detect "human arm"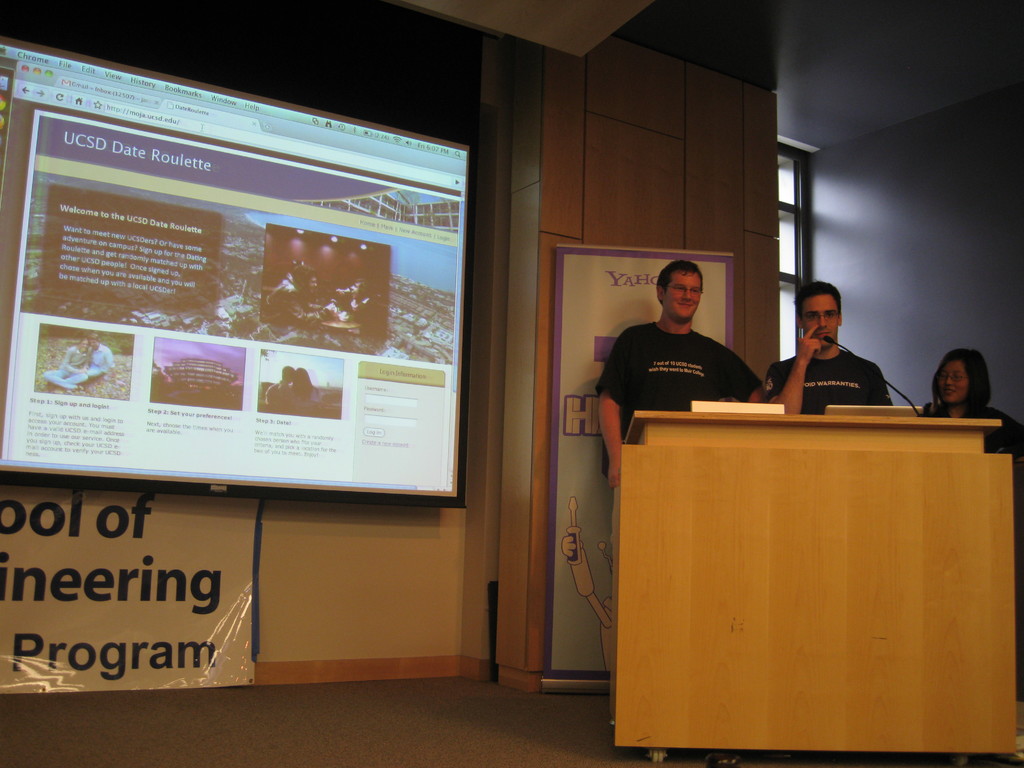
bbox=(596, 332, 625, 487)
